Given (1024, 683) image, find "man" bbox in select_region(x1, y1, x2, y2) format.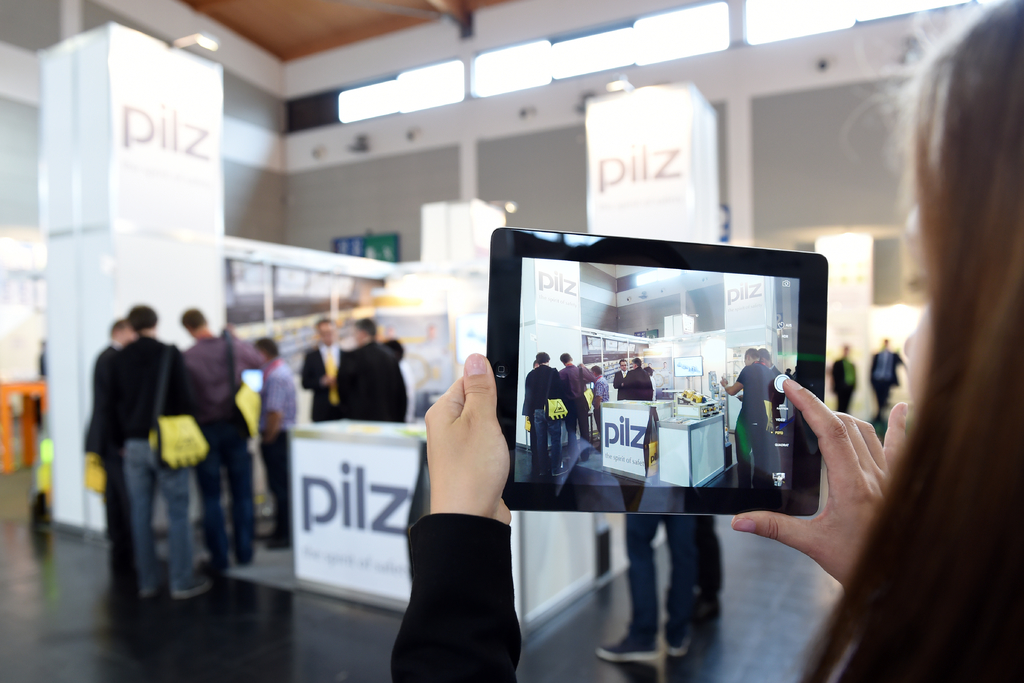
select_region(522, 352, 570, 475).
